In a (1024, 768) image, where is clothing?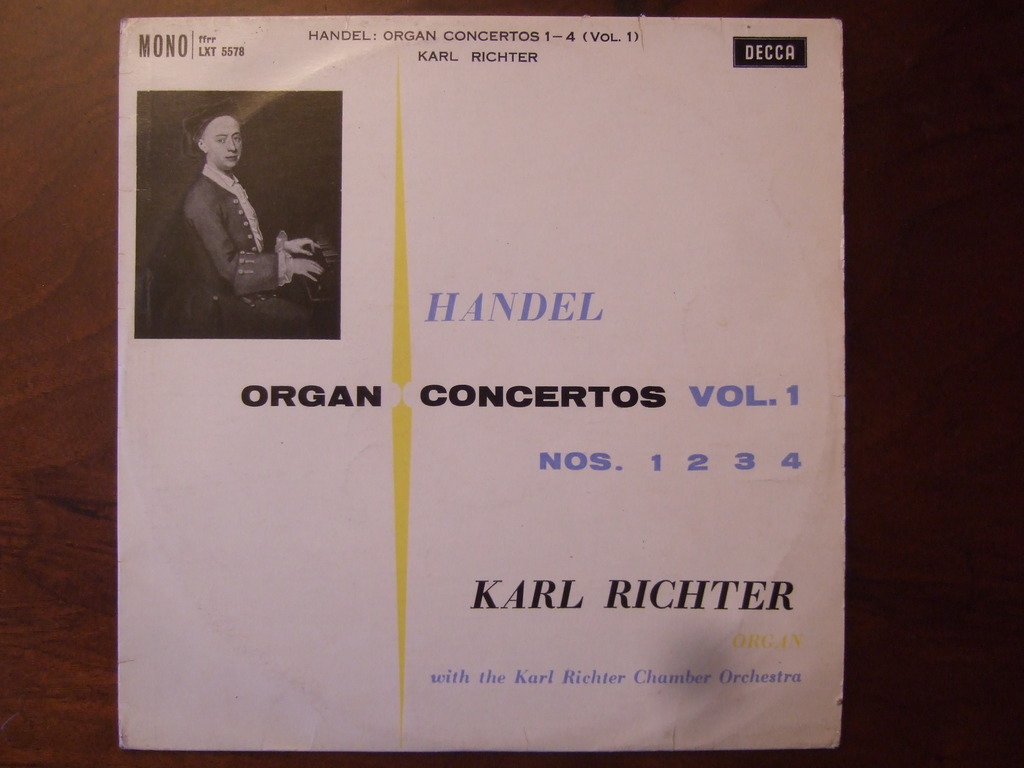
<box>182,163,335,337</box>.
